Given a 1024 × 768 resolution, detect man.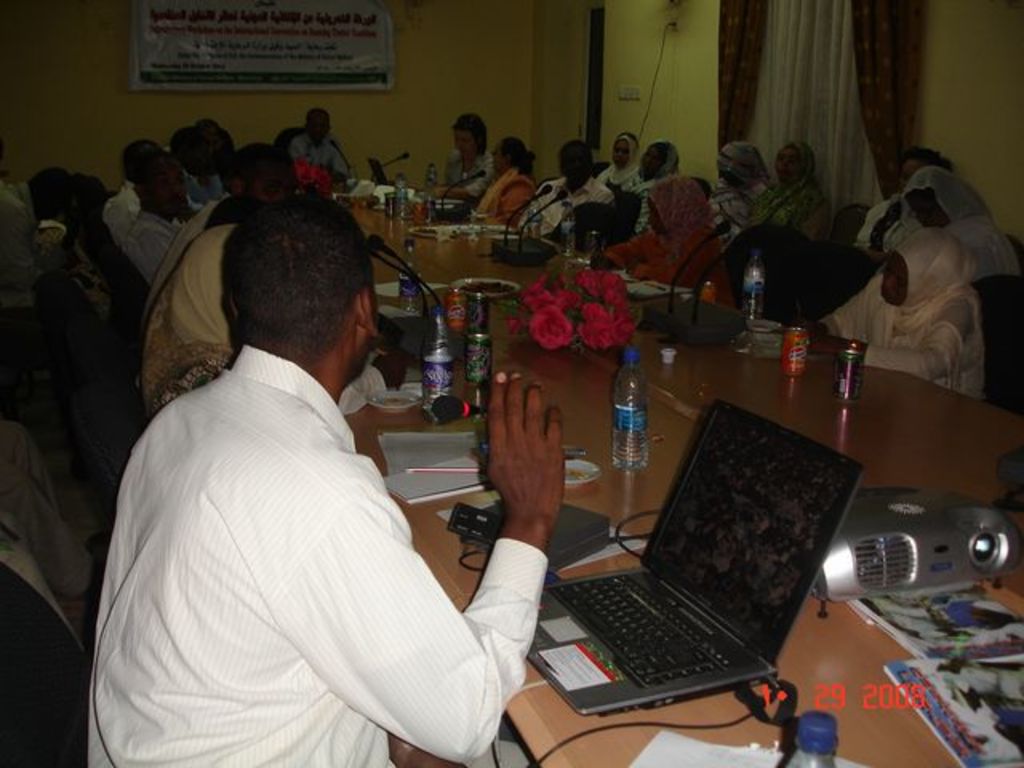
box=[104, 142, 171, 243].
